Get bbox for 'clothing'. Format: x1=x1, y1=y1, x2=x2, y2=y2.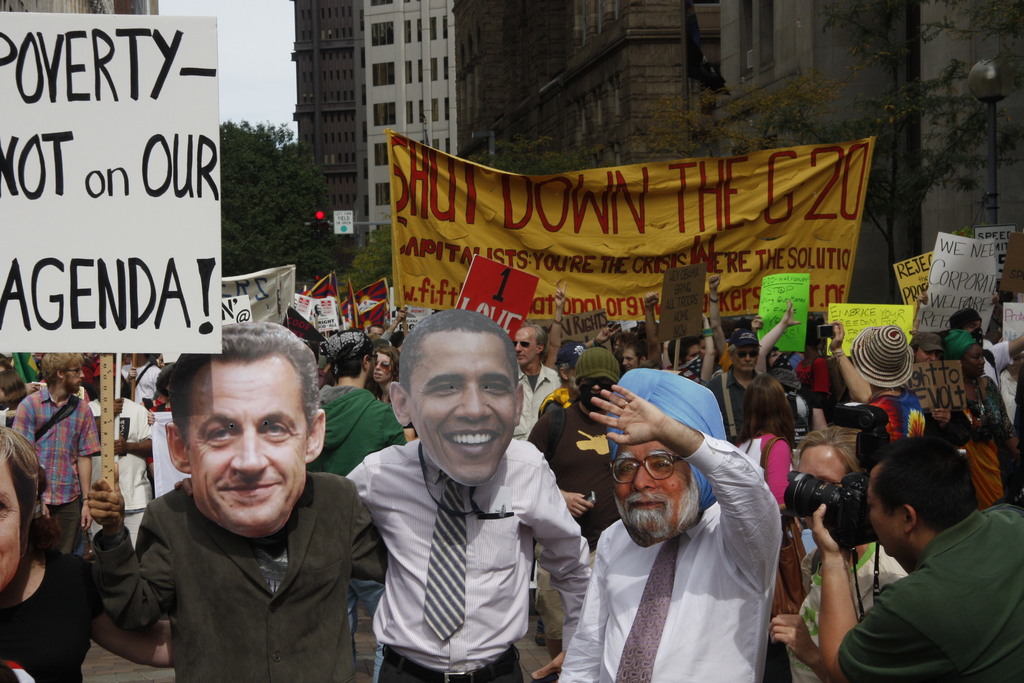
x1=517, y1=384, x2=626, y2=554.
